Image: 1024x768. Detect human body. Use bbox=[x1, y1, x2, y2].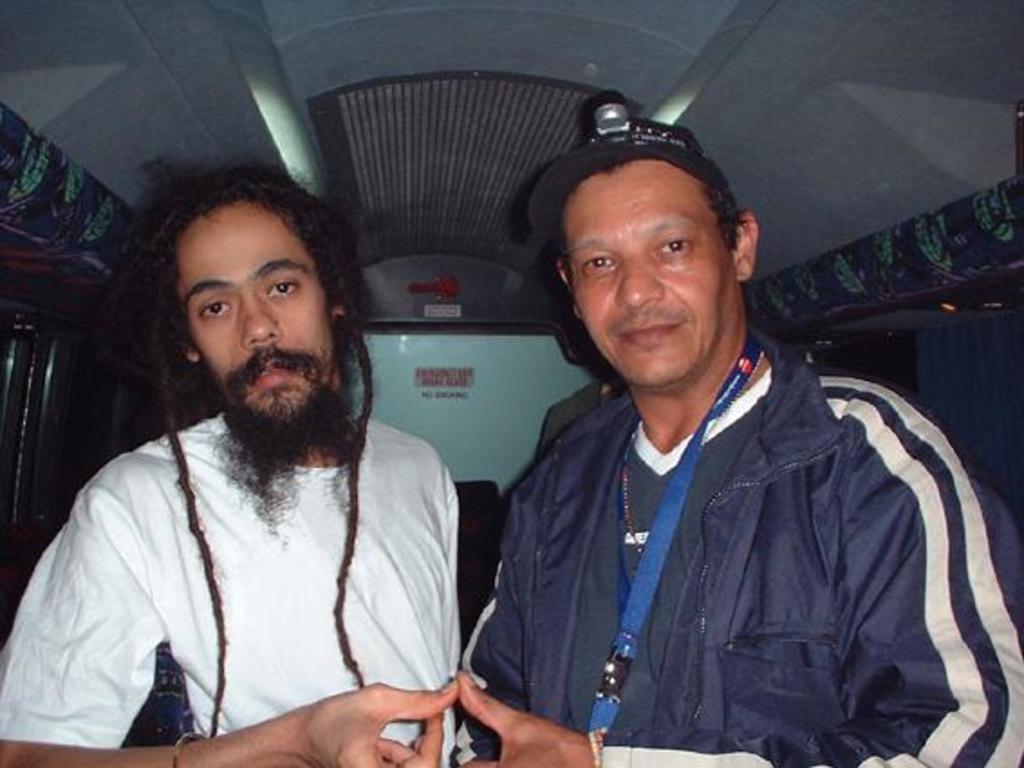
bbox=[448, 92, 1022, 766].
